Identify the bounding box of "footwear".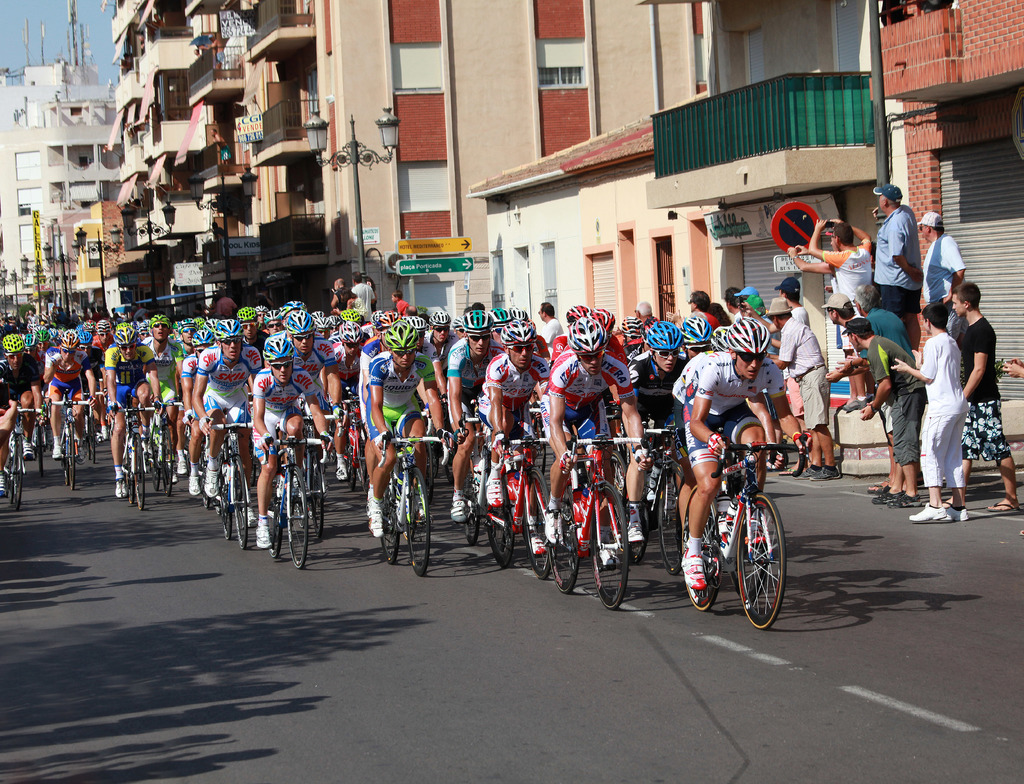
<region>543, 503, 561, 543</region>.
